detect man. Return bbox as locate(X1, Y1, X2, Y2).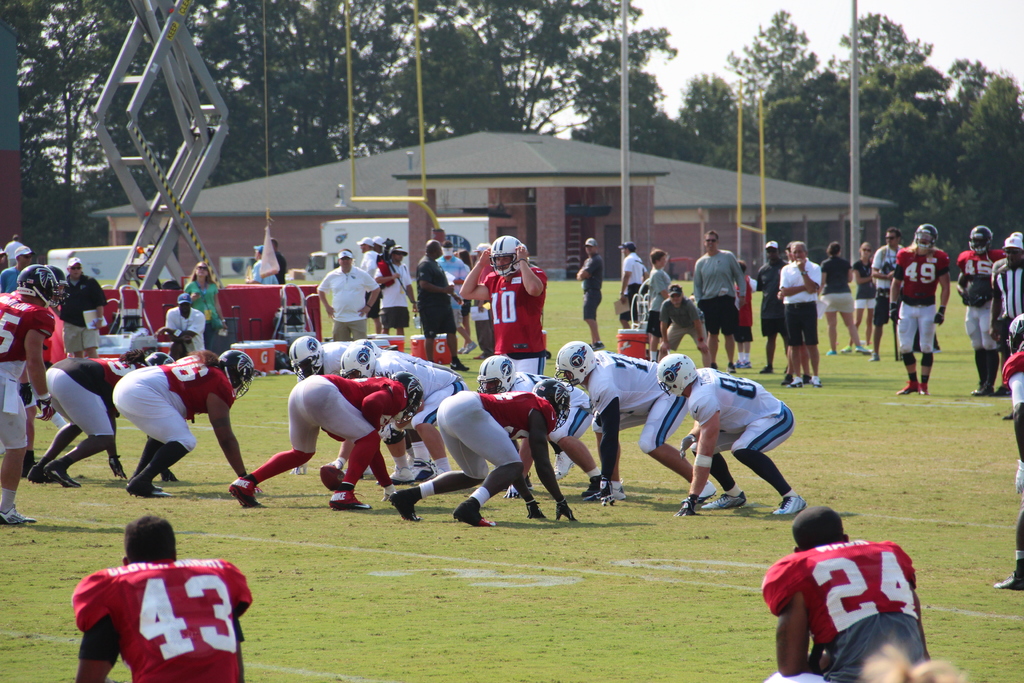
locate(26, 344, 158, 491).
